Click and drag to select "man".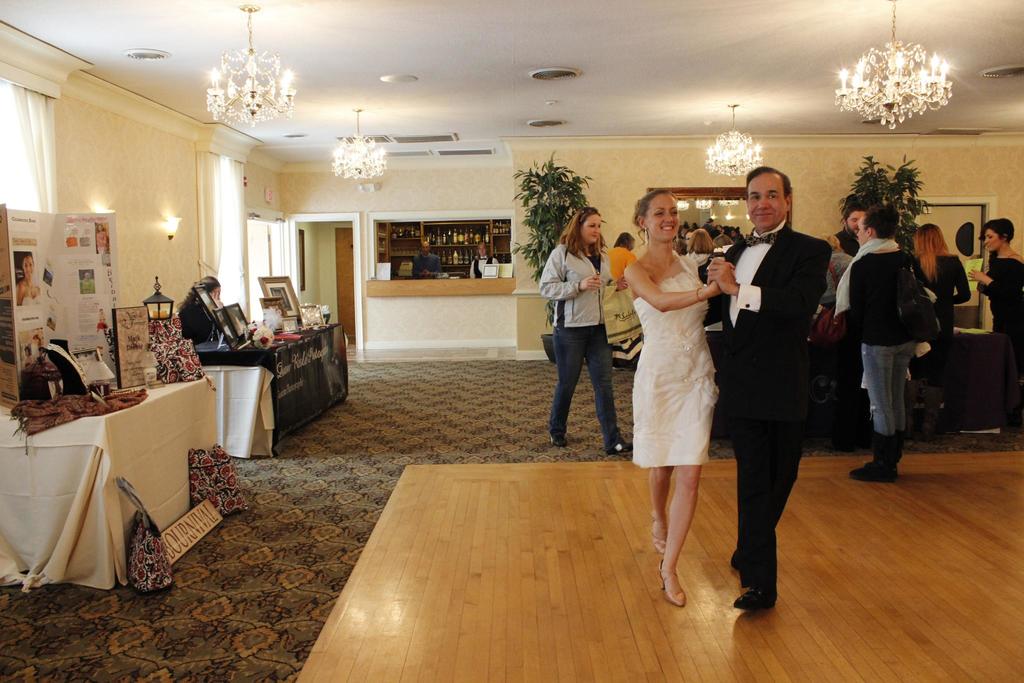
Selection: 837:195:863:253.
